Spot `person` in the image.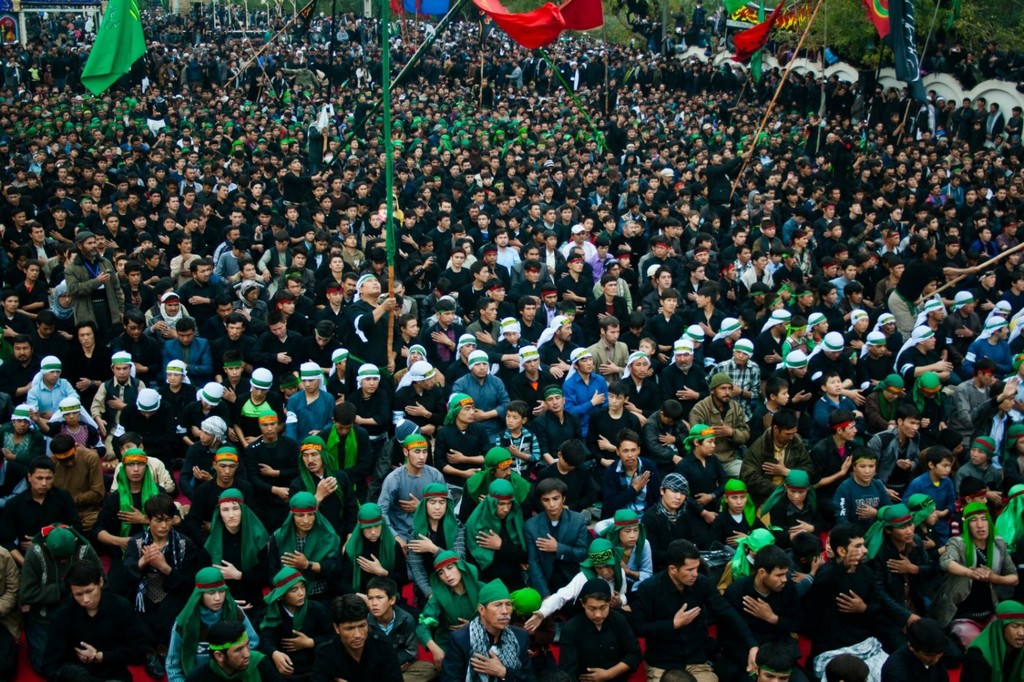
`person` found at (x1=494, y1=401, x2=542, y2=482).
